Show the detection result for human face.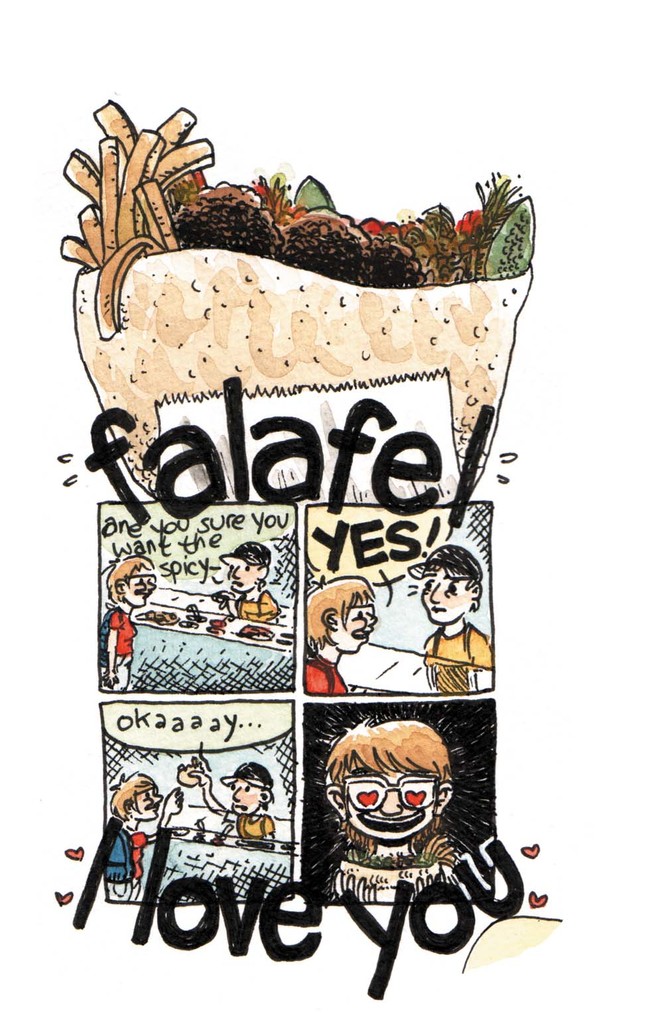
[346, 765, 436, 842].
